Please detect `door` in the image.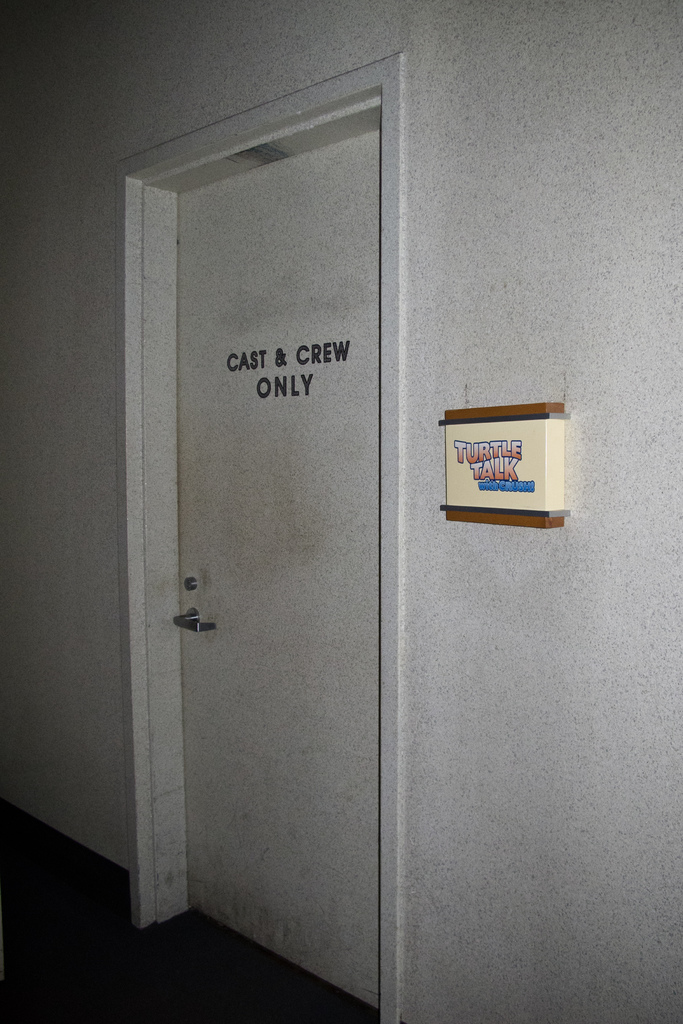
locate(113, 41, 486, 969).
